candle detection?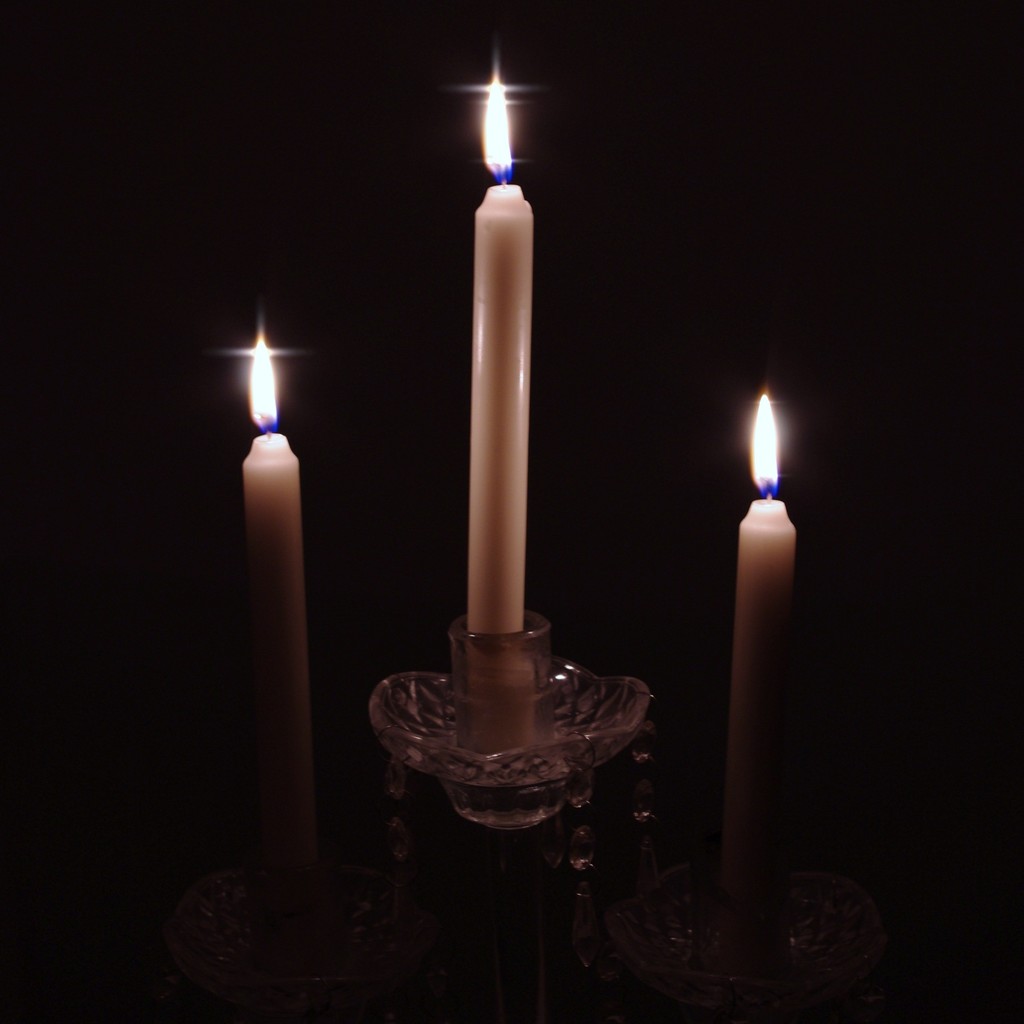
region(241, 298, 307, 941)
